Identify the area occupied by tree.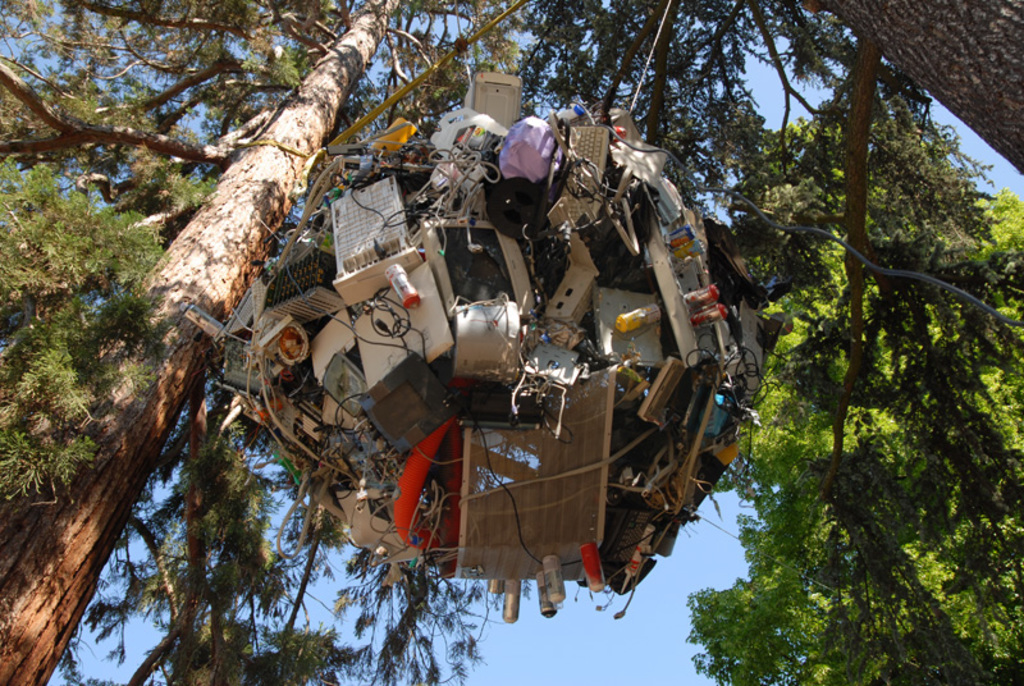
Area: (0, 0, 507, 685).
